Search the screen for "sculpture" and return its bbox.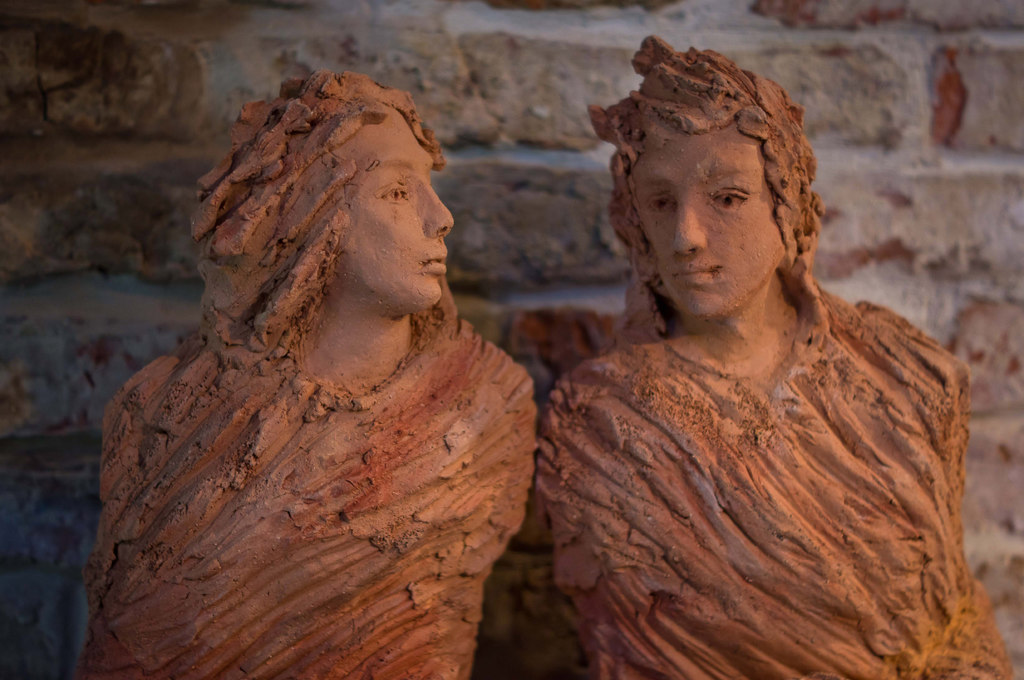
Found: x1=539 y1=24 x2=1018 y2=679.
